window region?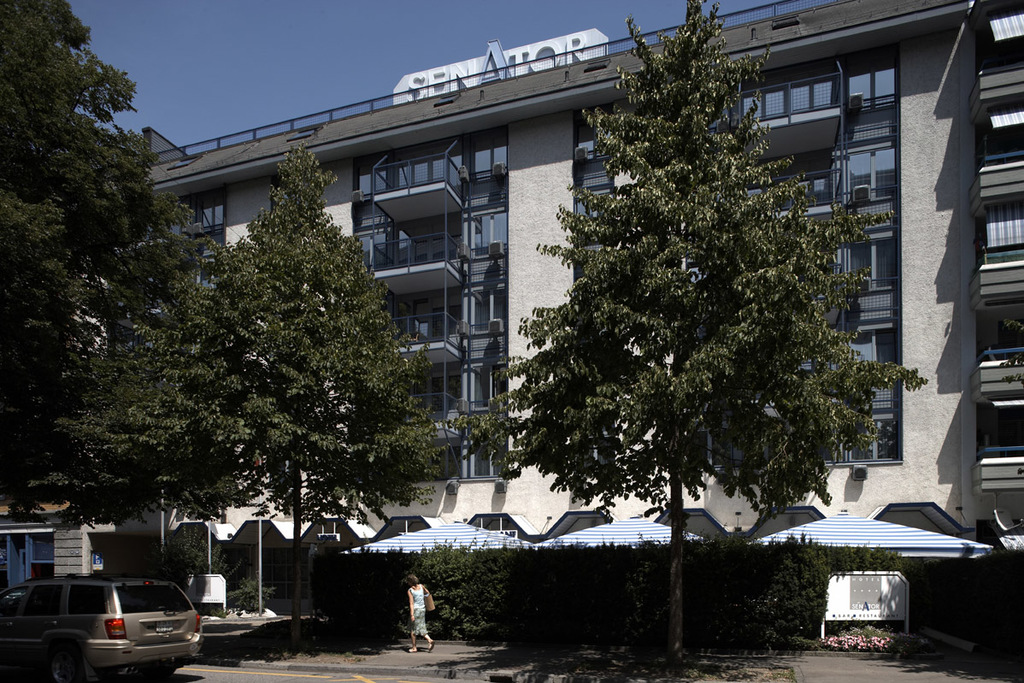
x1=468 y1=207 x2=509 y2=256
